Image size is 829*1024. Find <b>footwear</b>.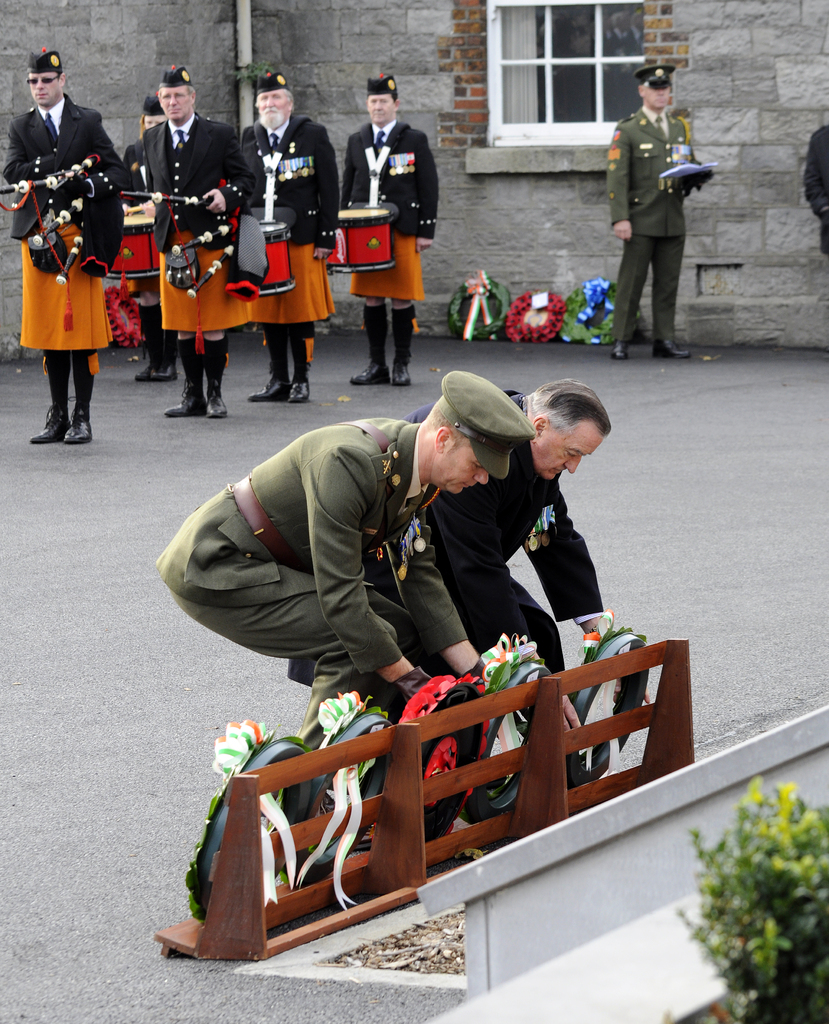
(x1=65, y1=408, x2=93, y2=447).
